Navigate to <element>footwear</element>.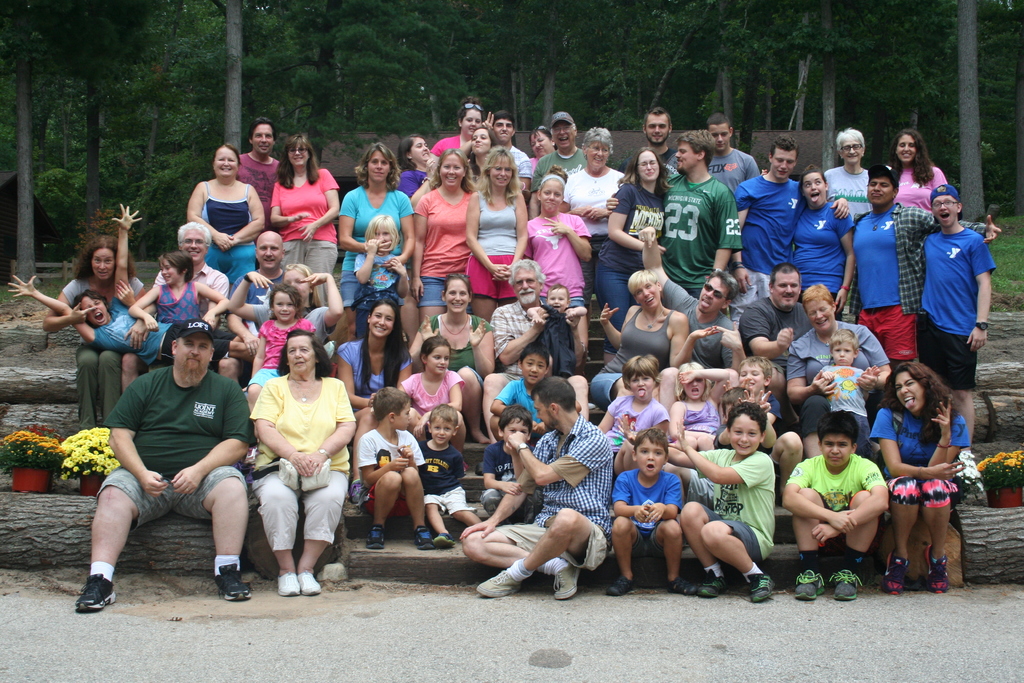
Navigation target: left=666, top=575, right=696, bottom=598.
